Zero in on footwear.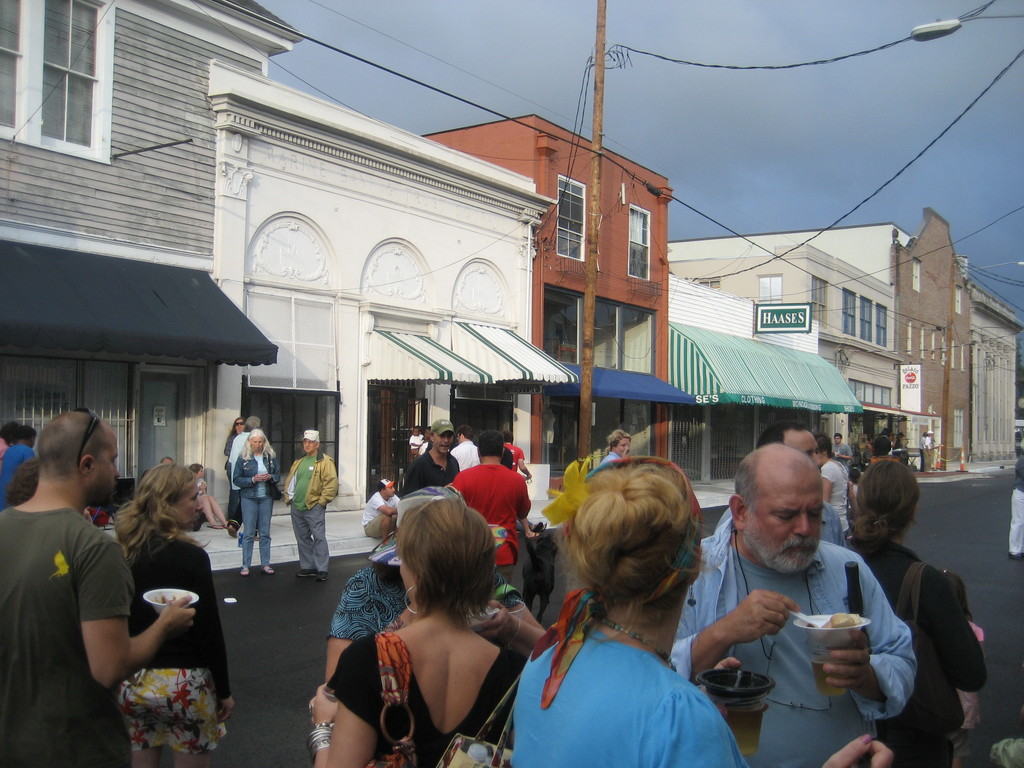
Zeroed in: BBox(242, 566, 249, 574).
